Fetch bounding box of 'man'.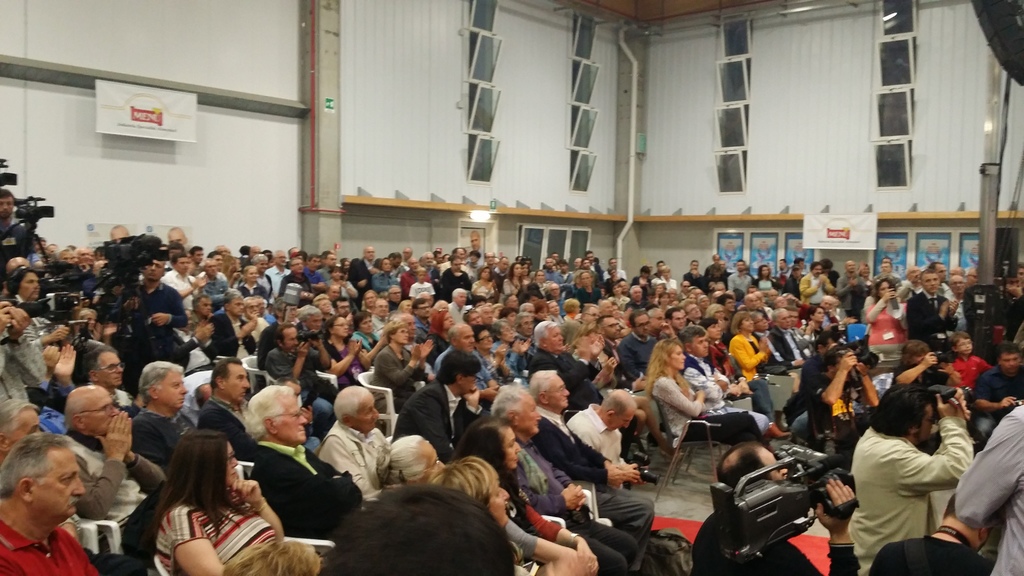
Bbox: (left=195, top=259, right=223, bottom=296).
